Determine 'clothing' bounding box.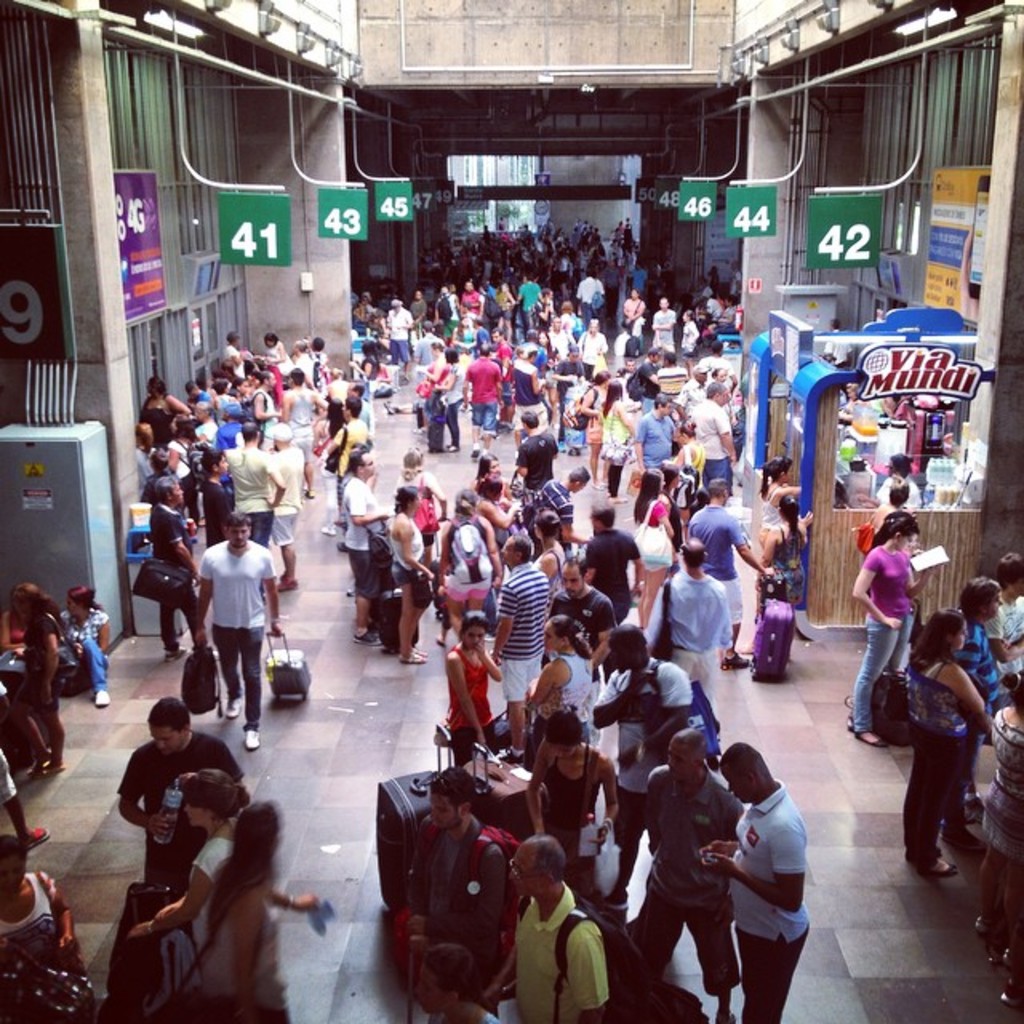
Determined: [x1=18, y1=610, x2=61, y2=722].
